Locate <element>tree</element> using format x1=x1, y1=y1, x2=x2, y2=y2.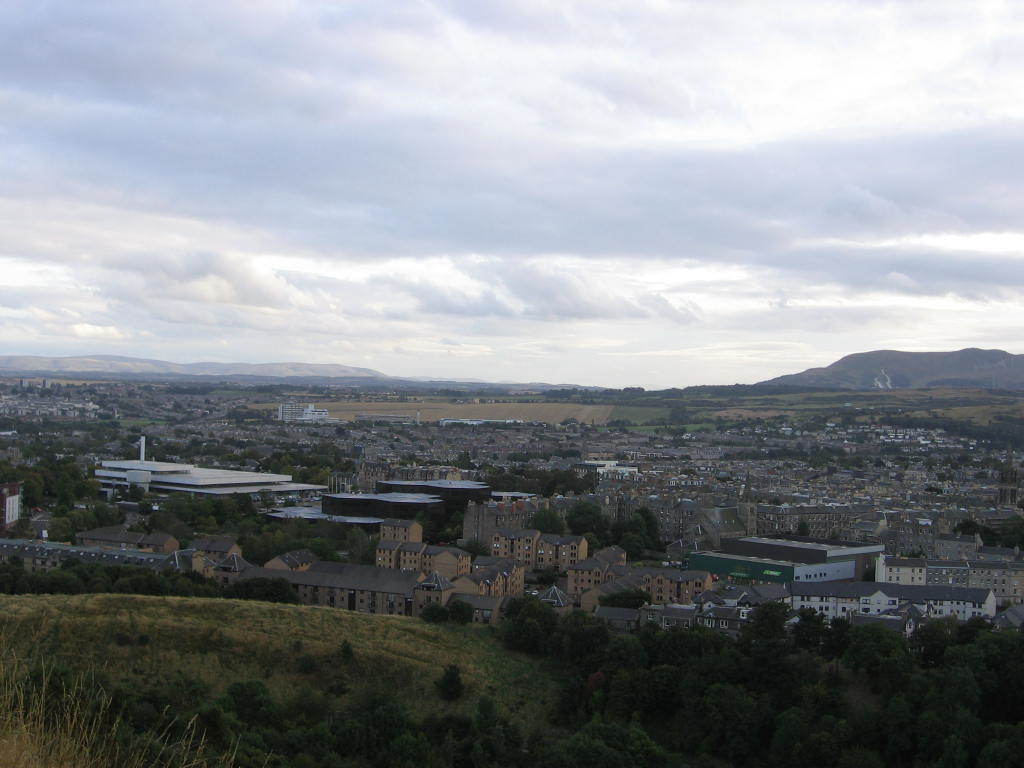
x1=530, y1=504, x2=568, y2=535.
